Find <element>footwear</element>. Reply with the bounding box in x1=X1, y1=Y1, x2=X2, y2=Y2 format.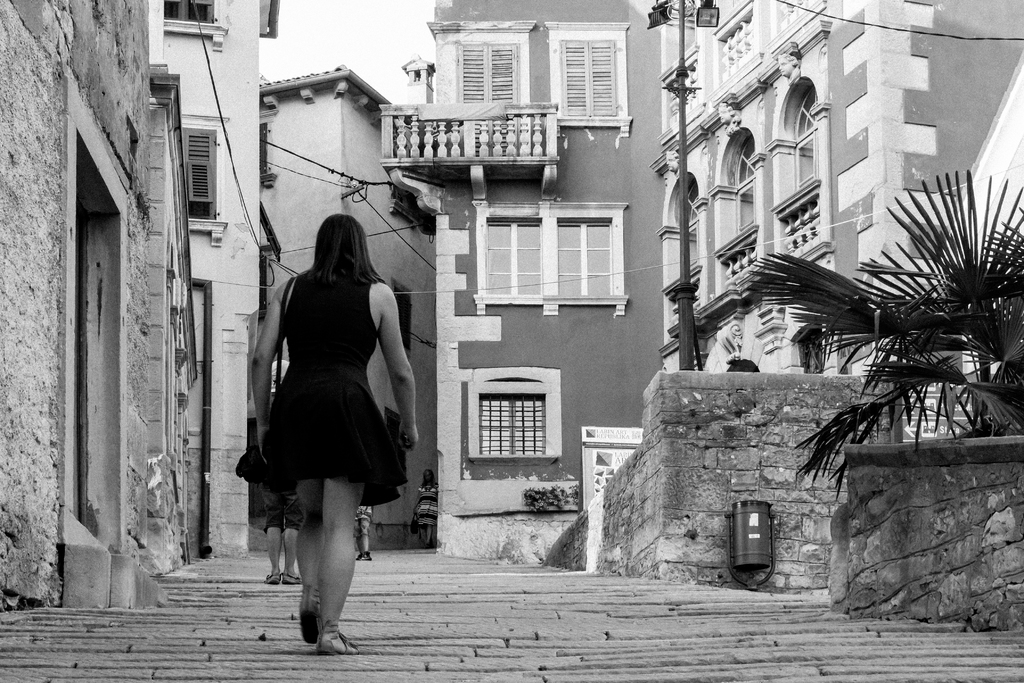
x1=312, y1=620, x2=362, y2=653.
